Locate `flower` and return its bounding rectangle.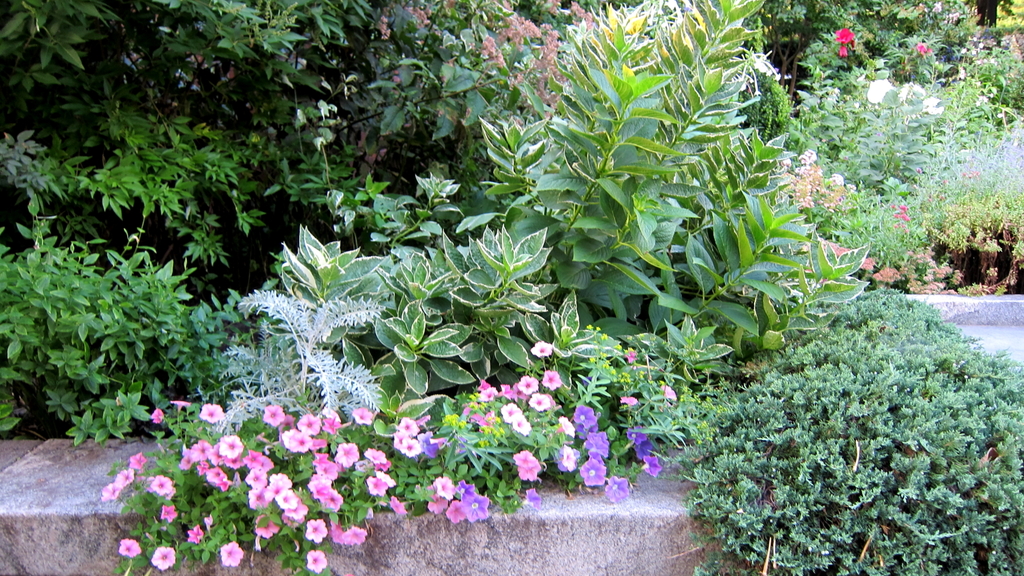
{"left": 189, "top": 526, "right": 203, "bottom": 545}.
